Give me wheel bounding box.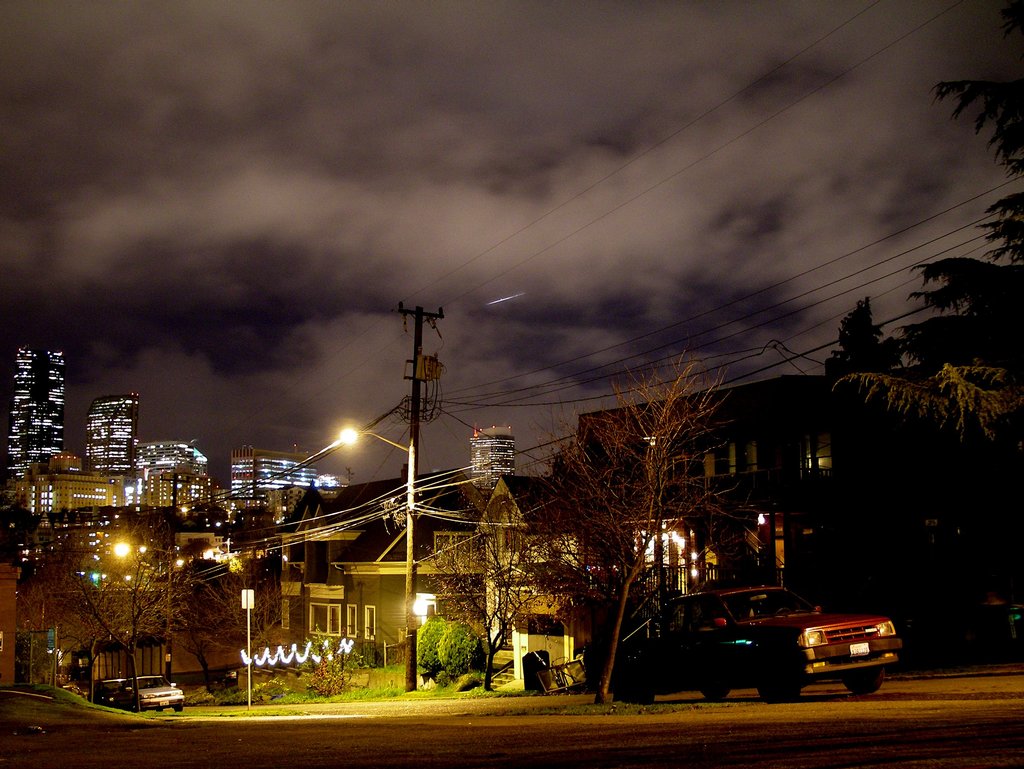
(154, 705, 163, 712).
